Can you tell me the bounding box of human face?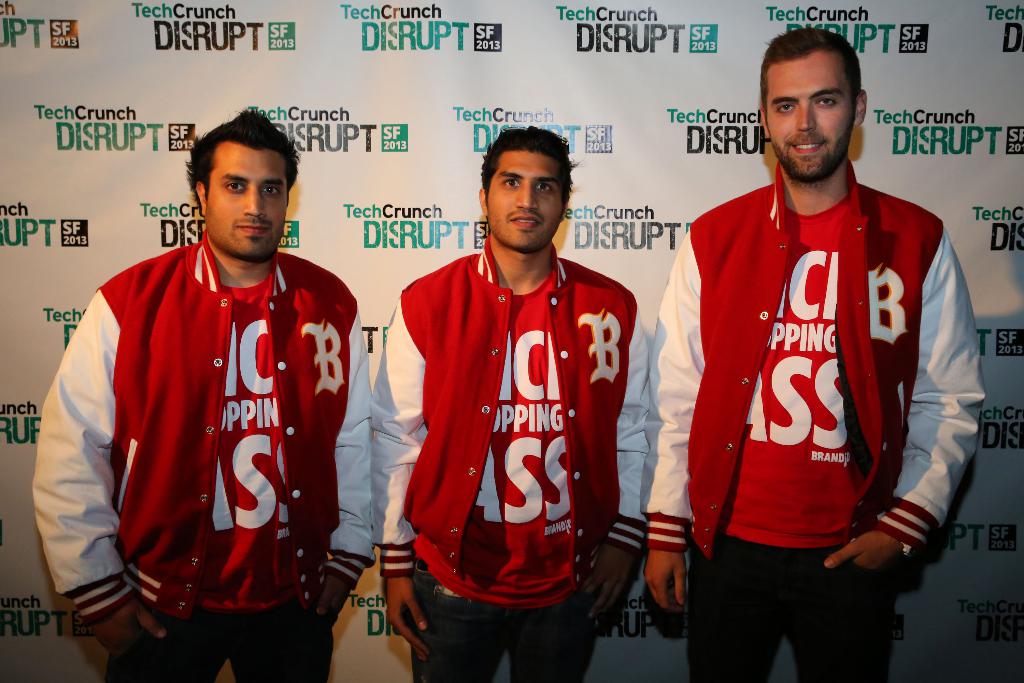
box(203, 139, 292, 259).
